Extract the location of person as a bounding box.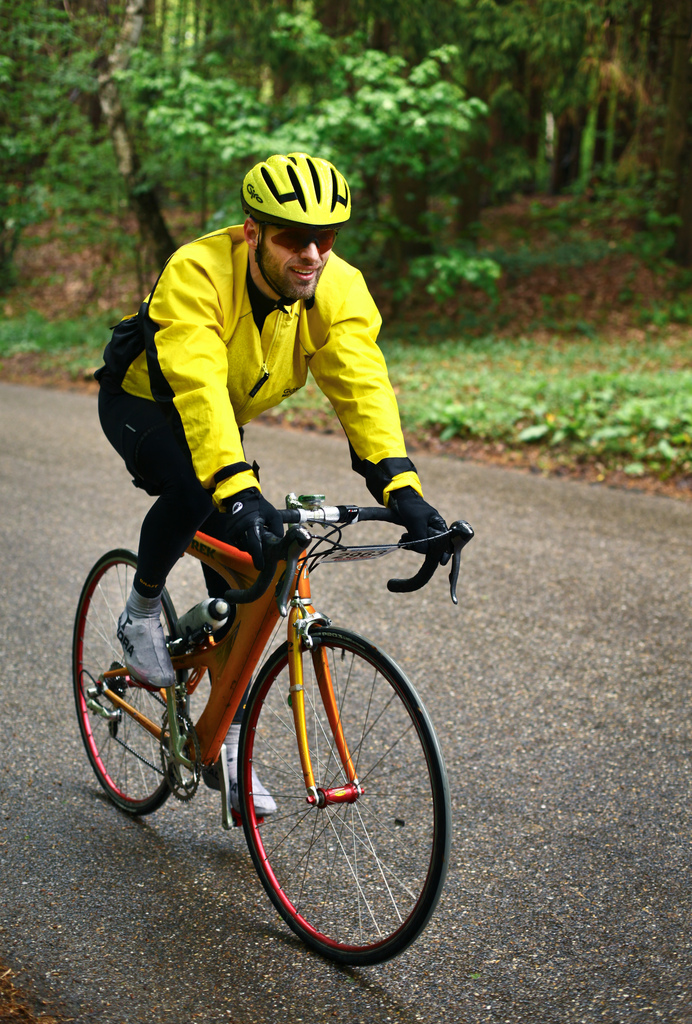
[left=84, top=157, right=479, bottom=762].
